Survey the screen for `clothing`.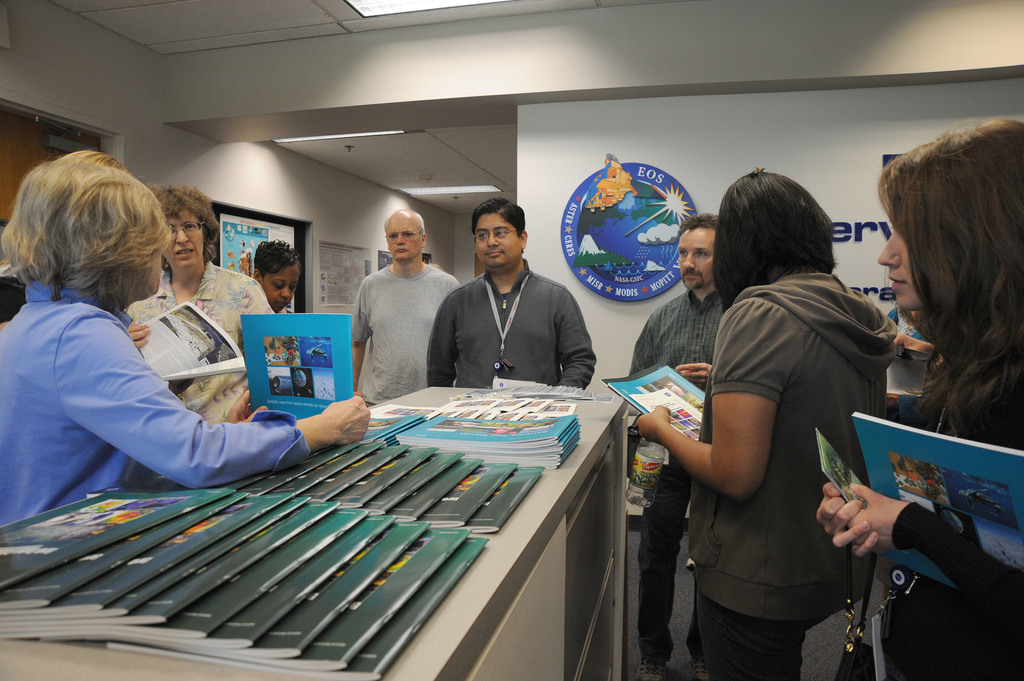
Survey found: Rect(123, 262, 284, 421).
